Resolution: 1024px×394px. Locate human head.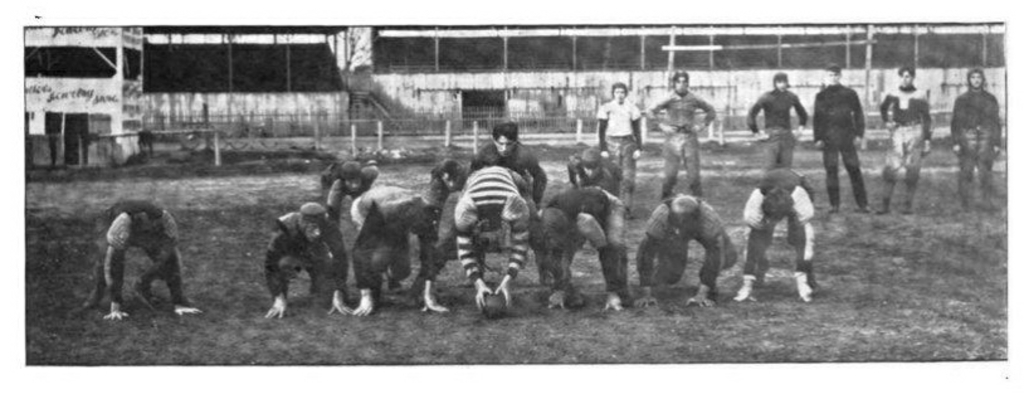
673:65:688:96.
